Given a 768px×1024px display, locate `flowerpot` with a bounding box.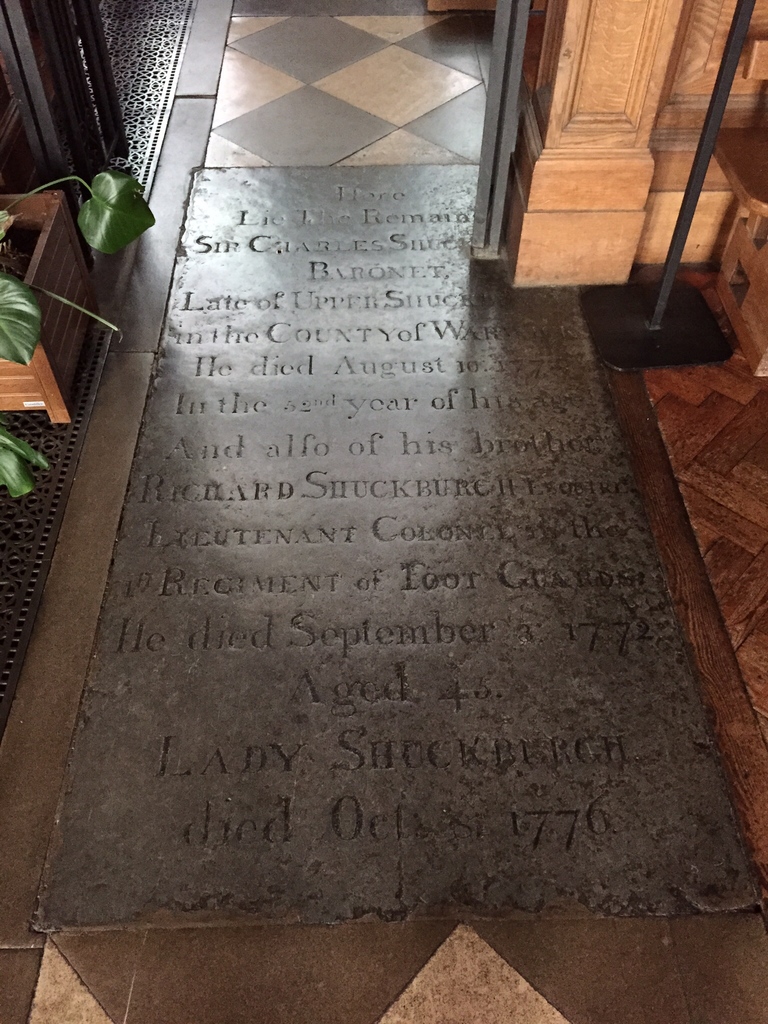
Located: left=0, top=193, right=102, bottom=420.
